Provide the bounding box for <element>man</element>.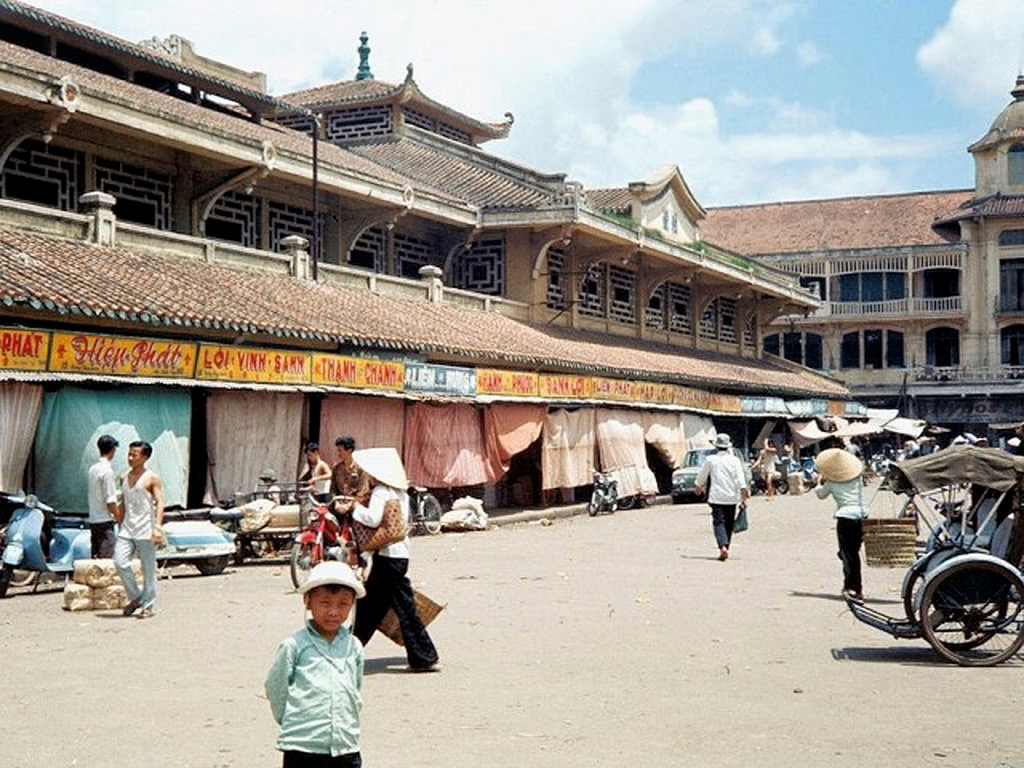
pyautogui.locateOnScreen(687, 433, 750, 562).
